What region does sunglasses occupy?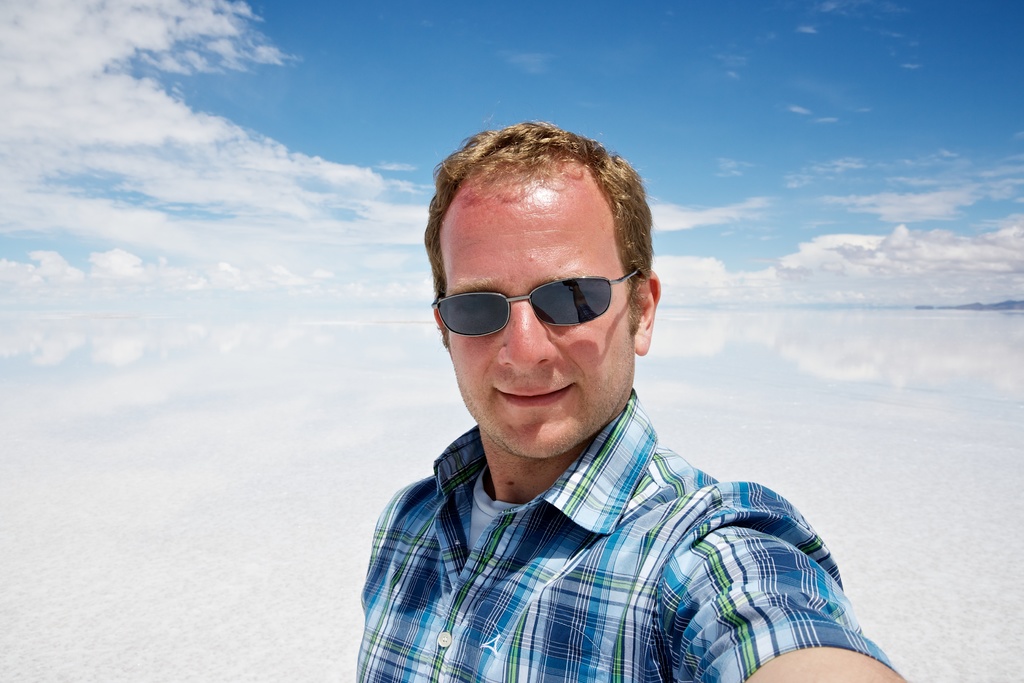
[431, 272, 640, 337].
